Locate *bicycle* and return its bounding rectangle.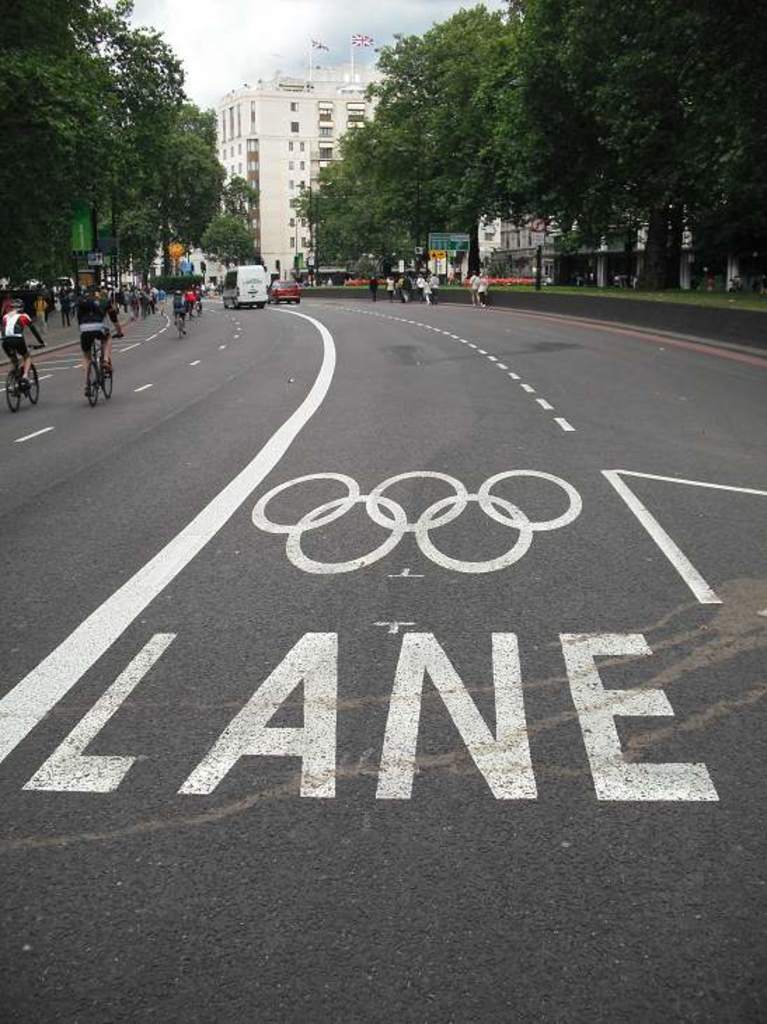
crop(185, 304, 192, 317).
